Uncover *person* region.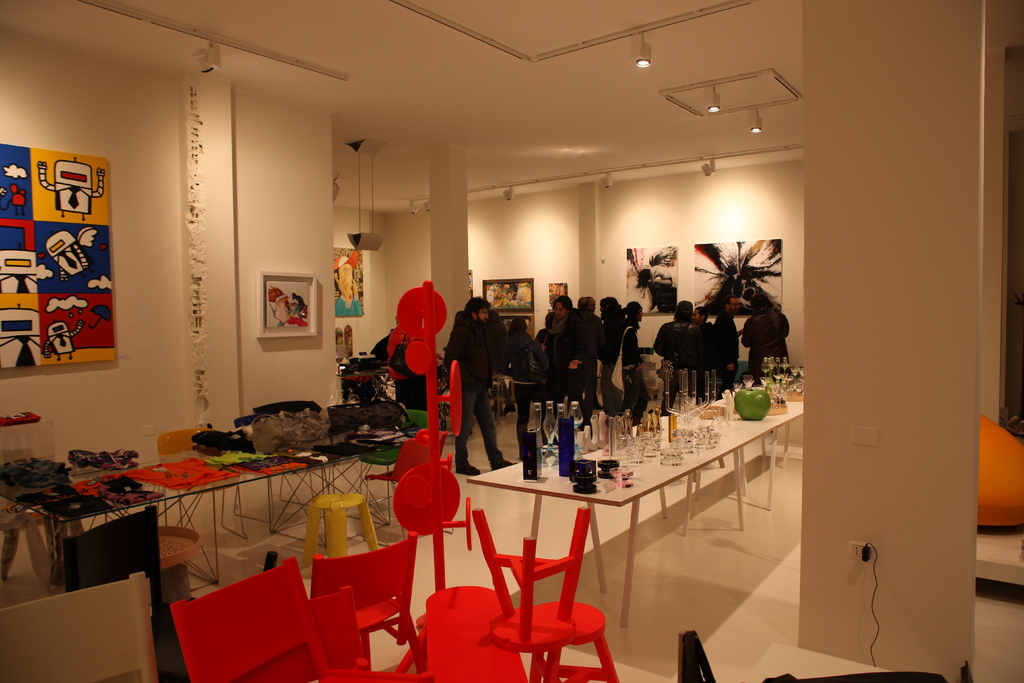
Uncovered: 437 297 516 477.
